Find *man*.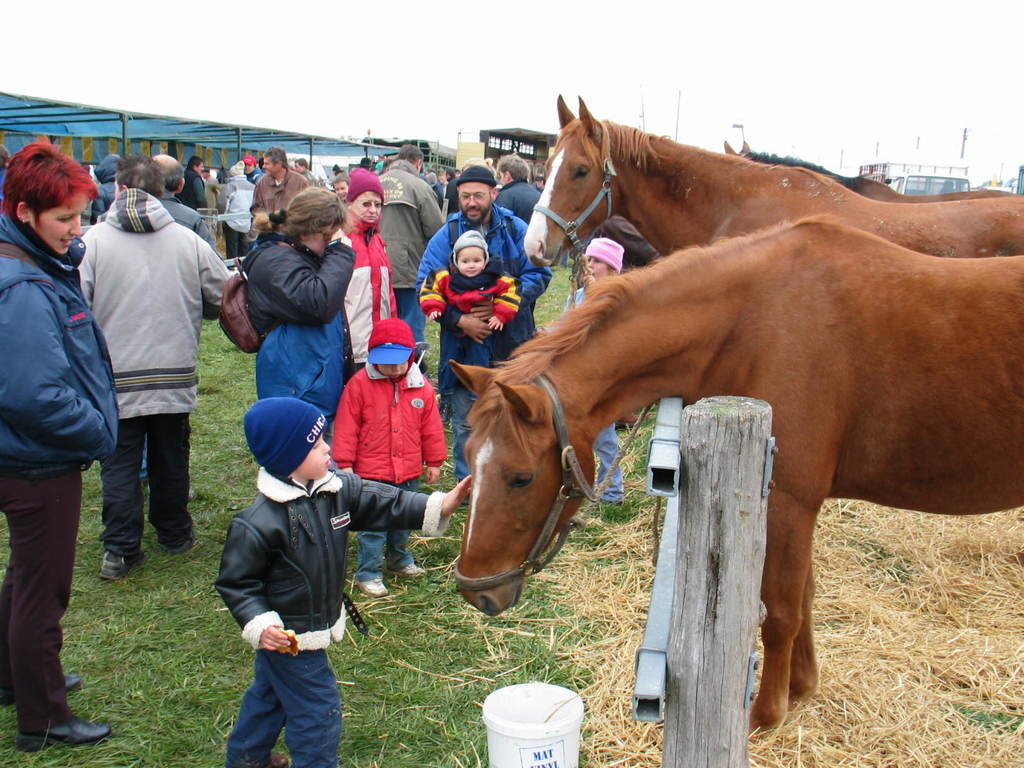
[x1=417, y1=164, x2=554, y2=508].
